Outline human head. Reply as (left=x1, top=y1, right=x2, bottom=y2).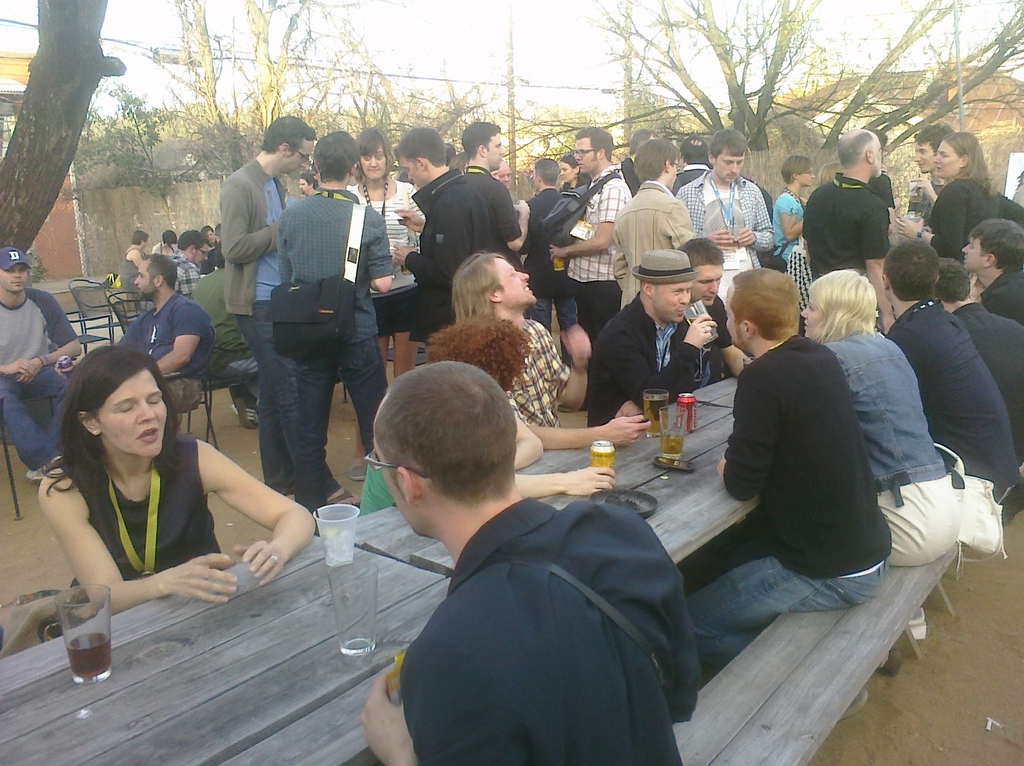
(left=159, top=227, right=177, bottom=249).
